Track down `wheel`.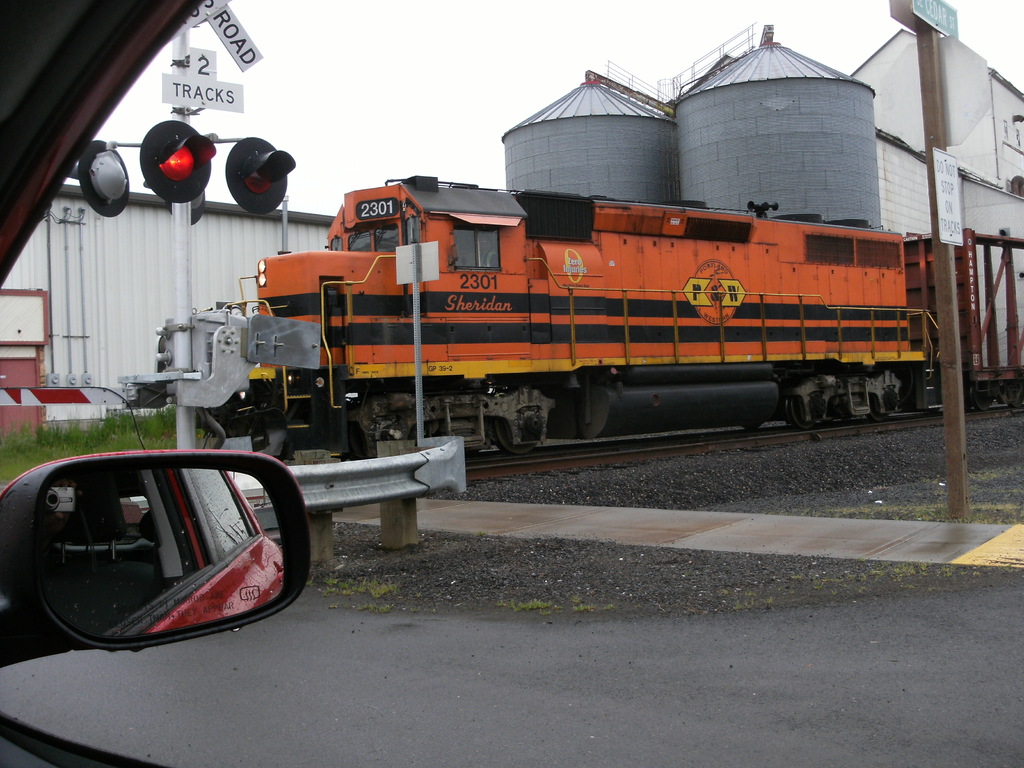
Tracked to <box>972,391,993,411</box>.
